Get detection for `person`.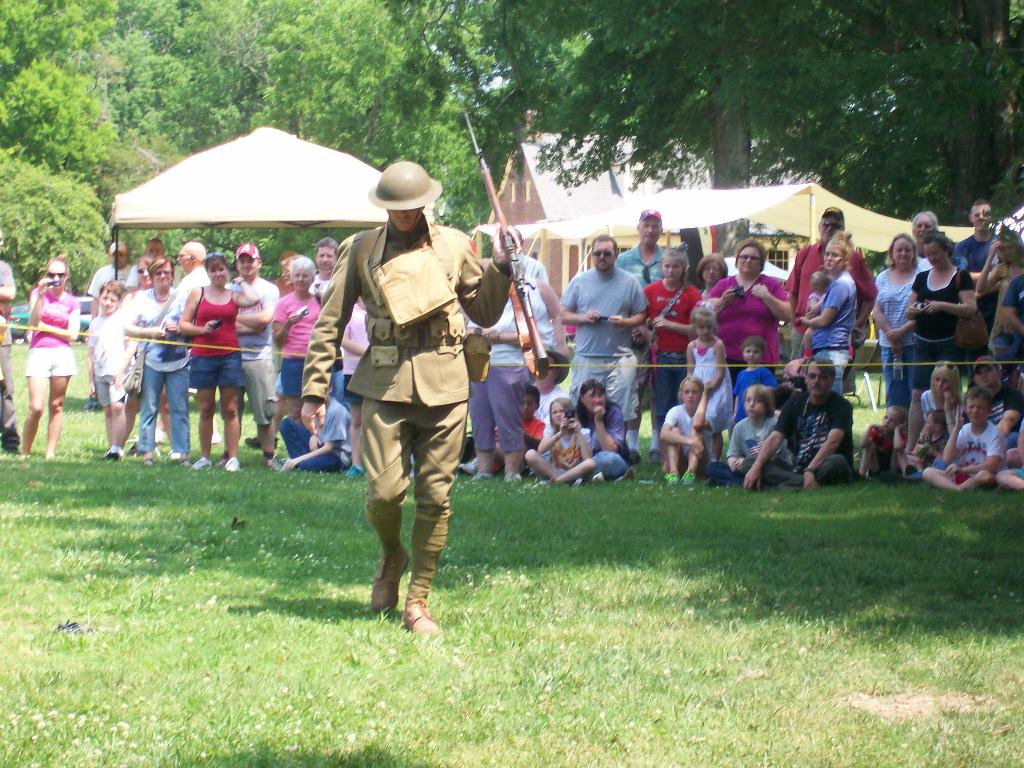
Detection: select_region(735, 358, 854, 492).
